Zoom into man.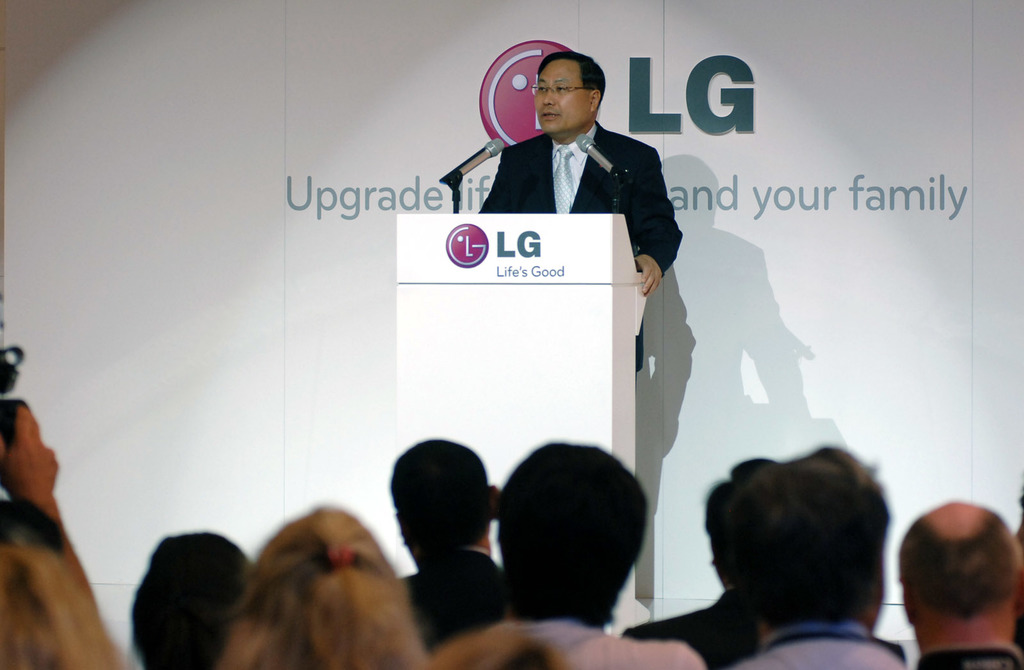
Zoom target: locate(454, 71, 697, 411).
